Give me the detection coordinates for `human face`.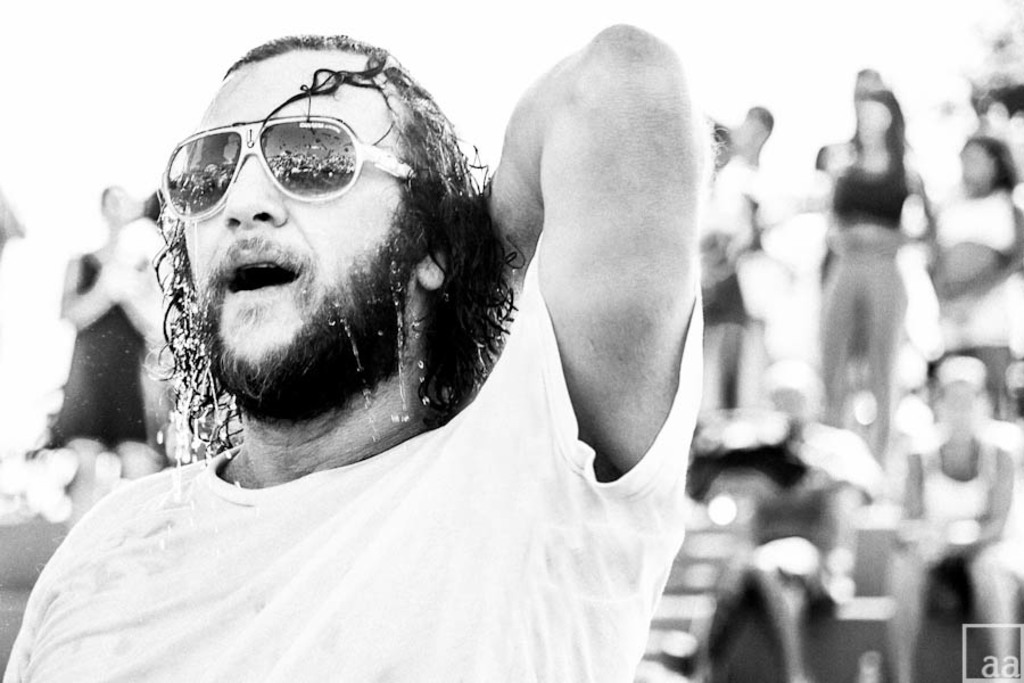
bbox=(185, 44, 402, 359).
